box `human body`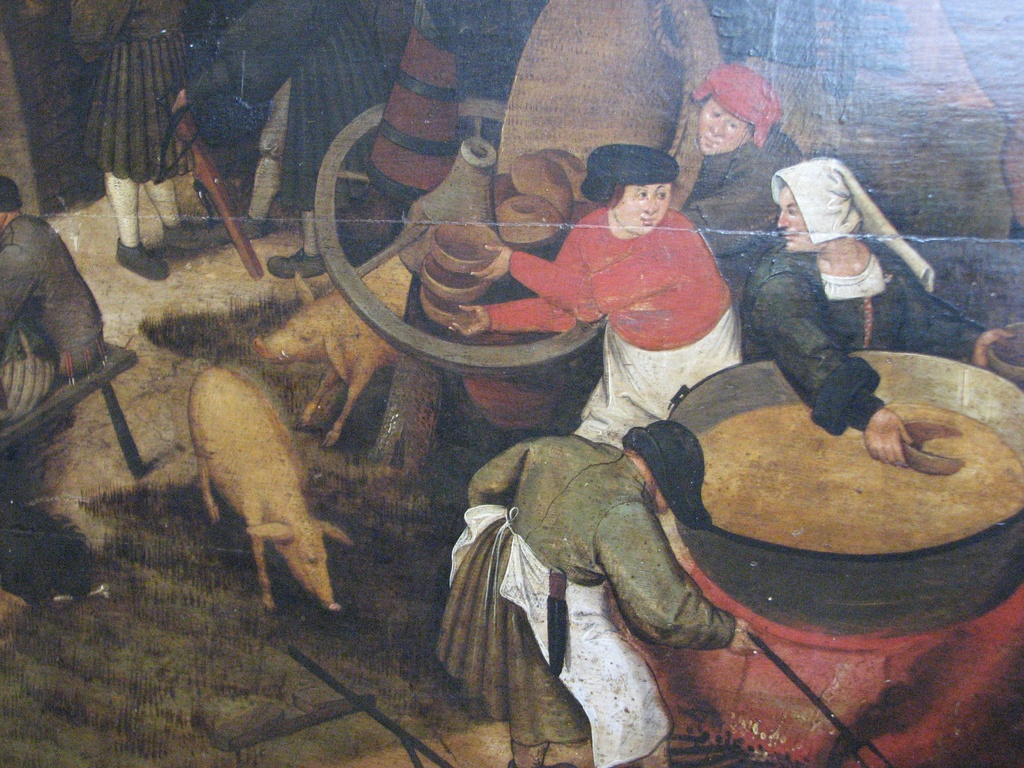
bbox(446, 202, 746, 440)
